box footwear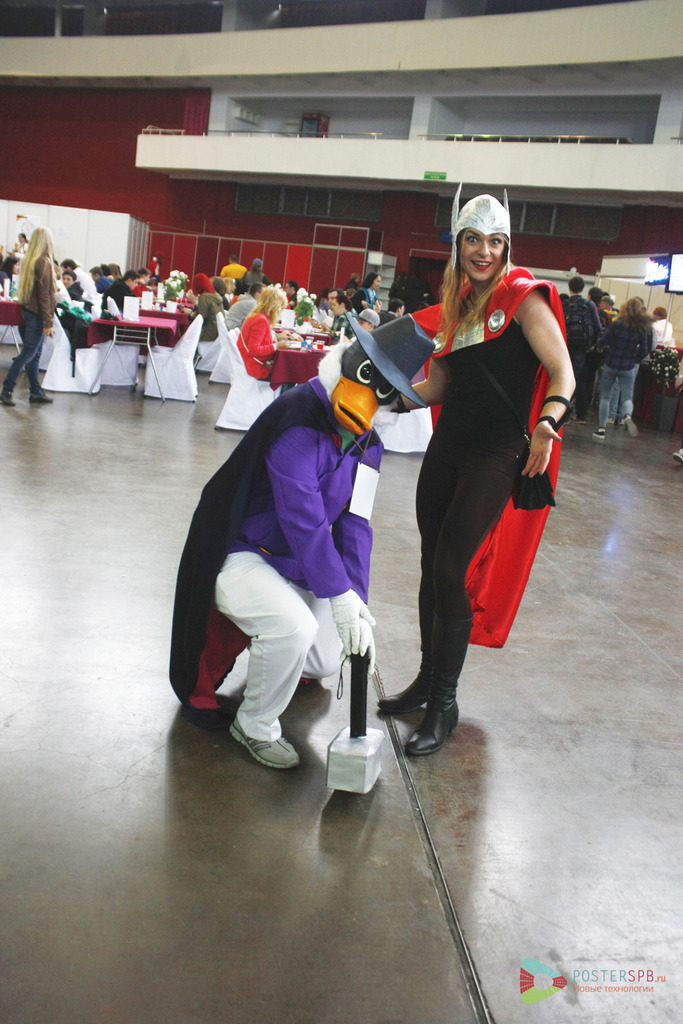
[x1=378, y1=650, x2=486, y2=763]
